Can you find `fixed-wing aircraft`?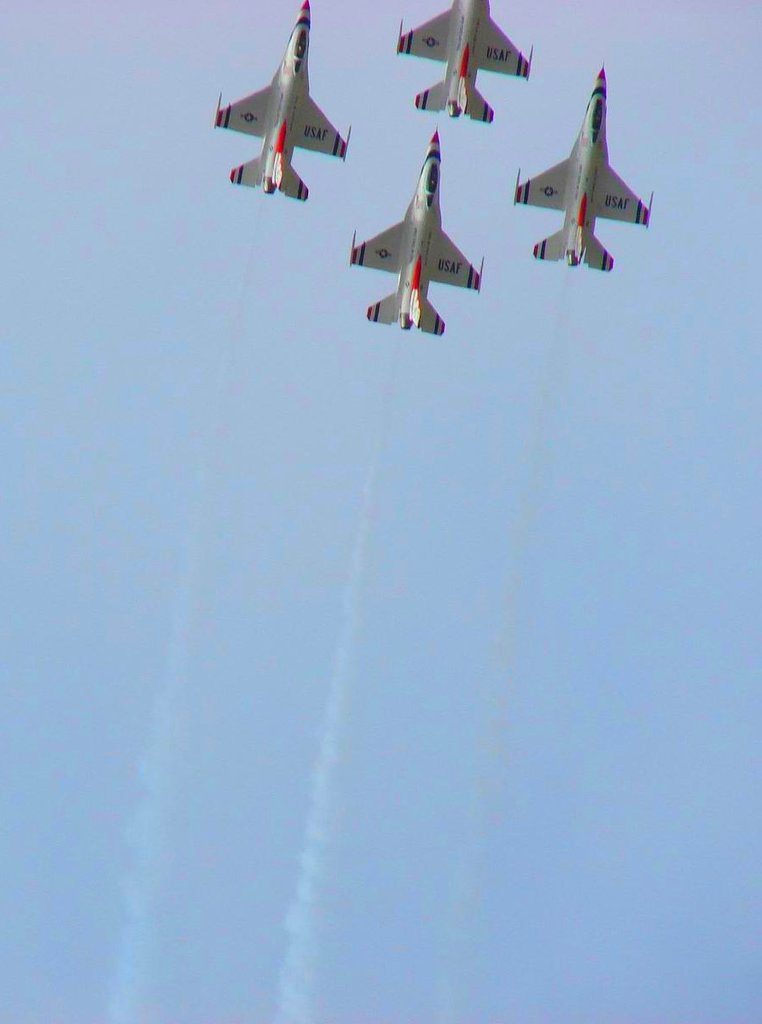
Yes, bounding box: [345, 121, 479, 337].
